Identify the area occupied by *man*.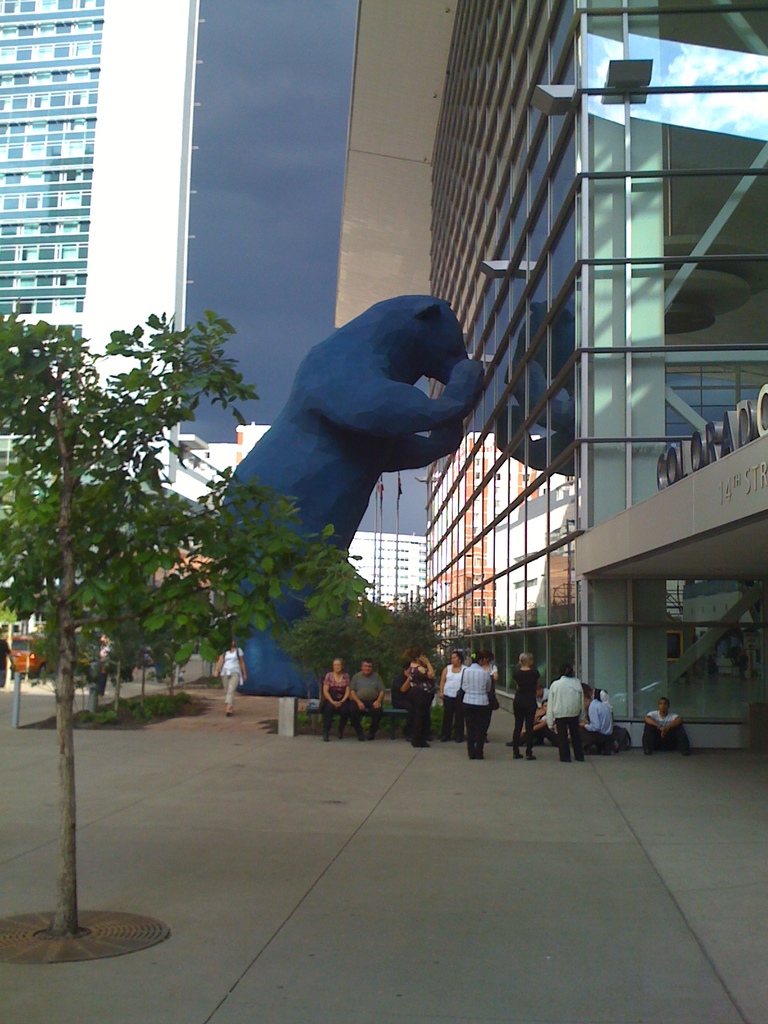
Area: bbox=(447, 653, 510, 756).
